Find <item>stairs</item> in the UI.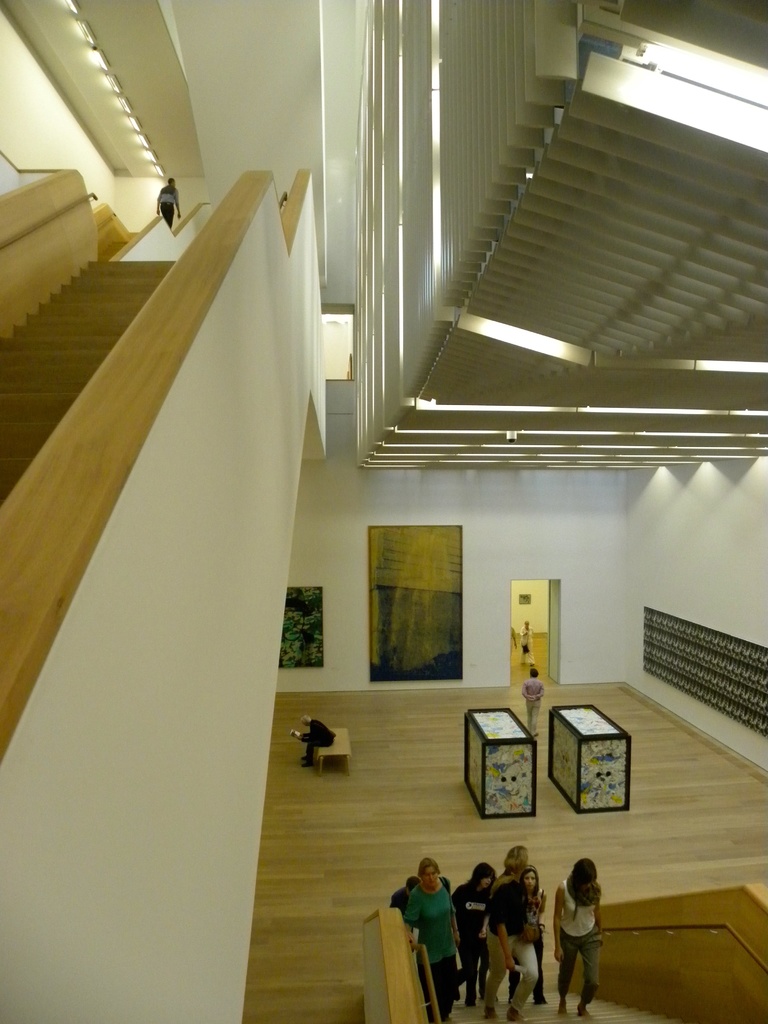
UI element at crop(0, 262, 180, 509).
